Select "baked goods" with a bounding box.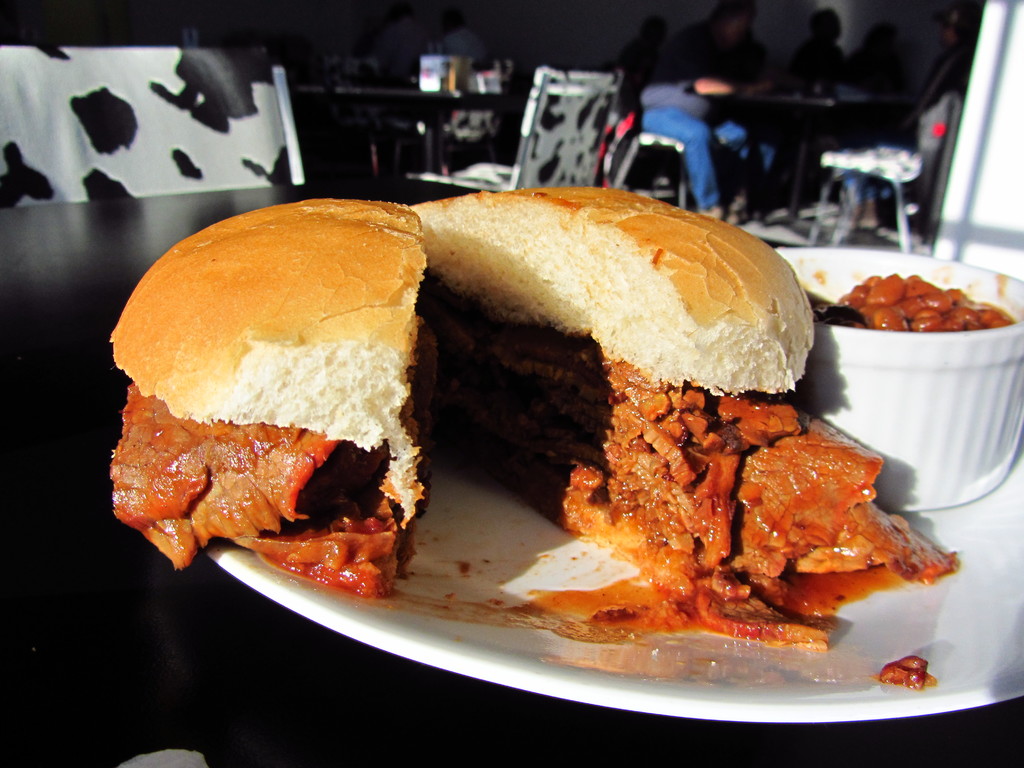
106,171,816,612.
